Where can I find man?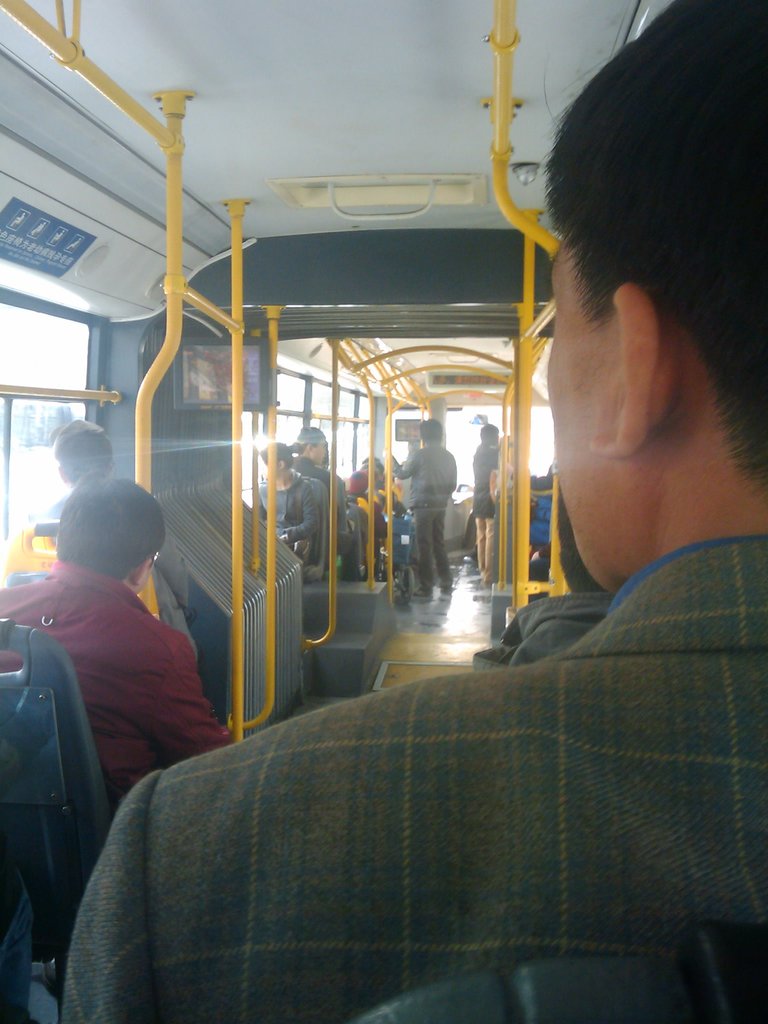
You can find it at crop(0, 477, 235, 817).
